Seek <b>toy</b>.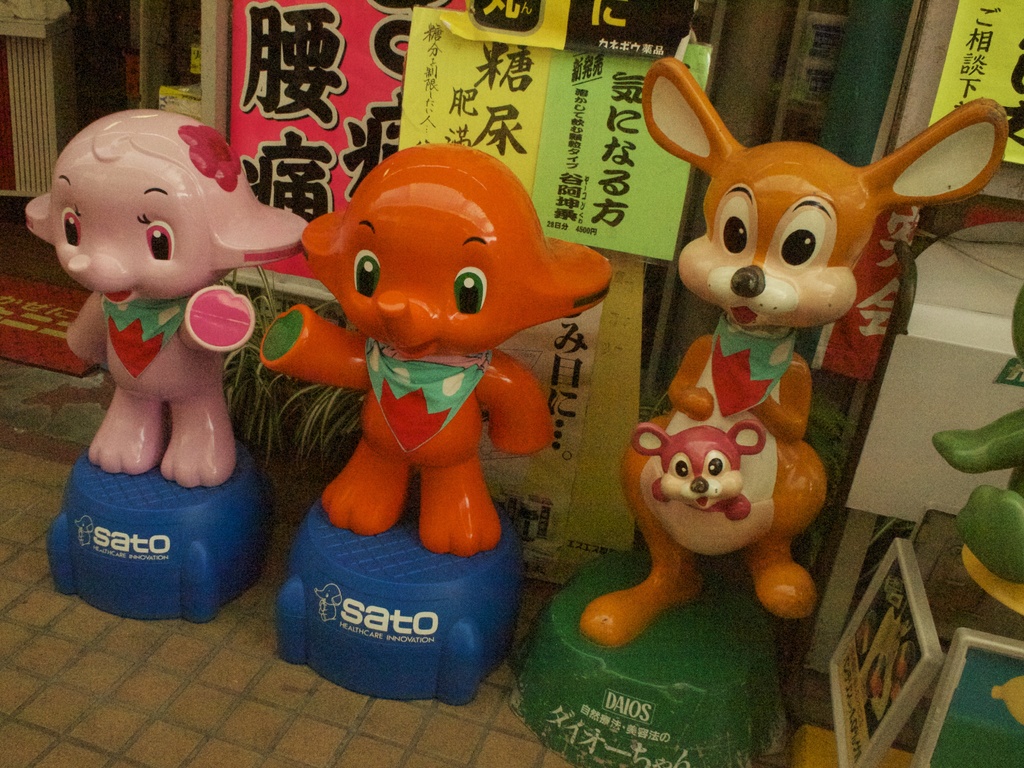
bbox=[22, 109, 314, 492].
